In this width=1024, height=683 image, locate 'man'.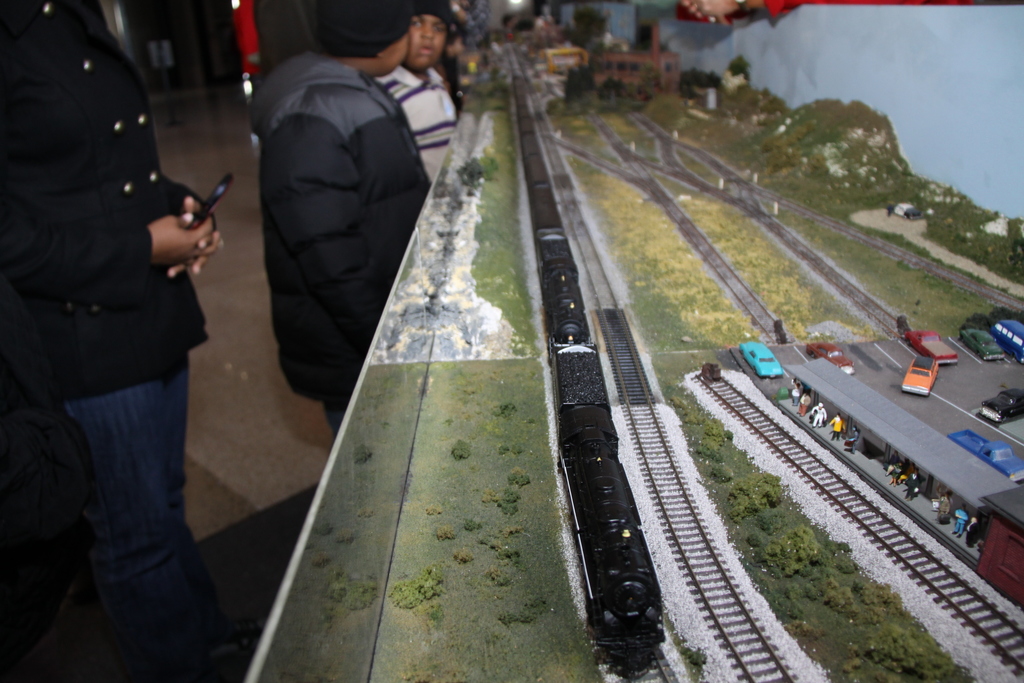
Bounding box: {"left": 810, "top": 401, "right": 827, "bottom": 429}.
